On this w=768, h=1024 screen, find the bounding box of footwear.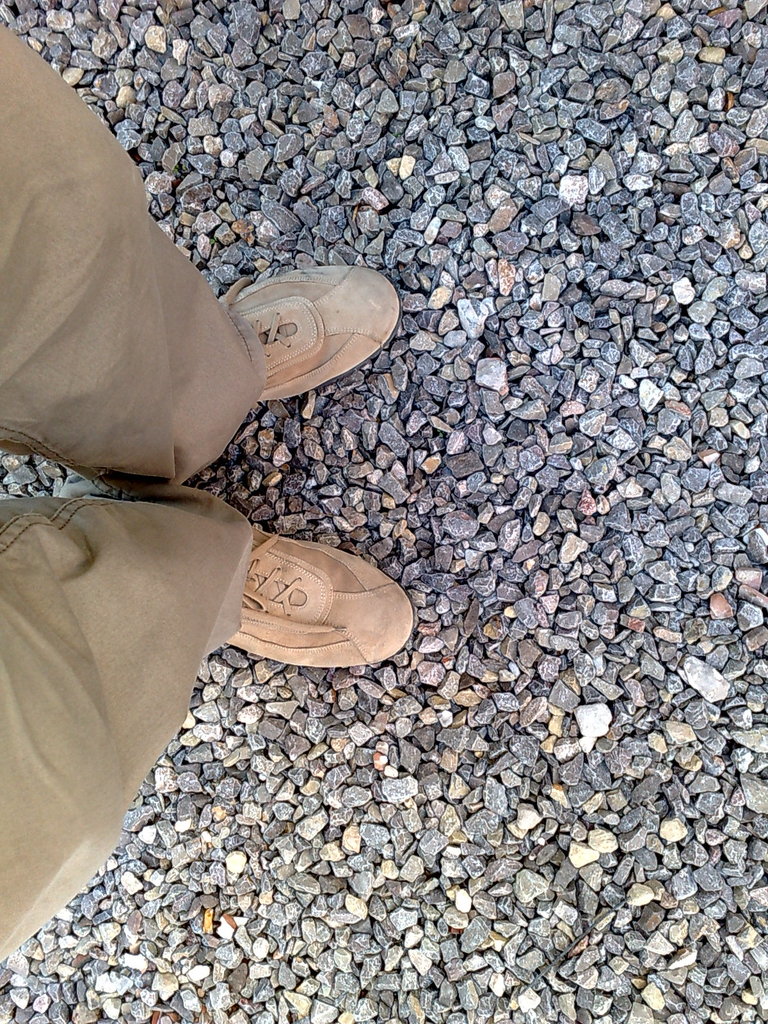
Bounding box: l=219, t=264, r=401, b=402.
